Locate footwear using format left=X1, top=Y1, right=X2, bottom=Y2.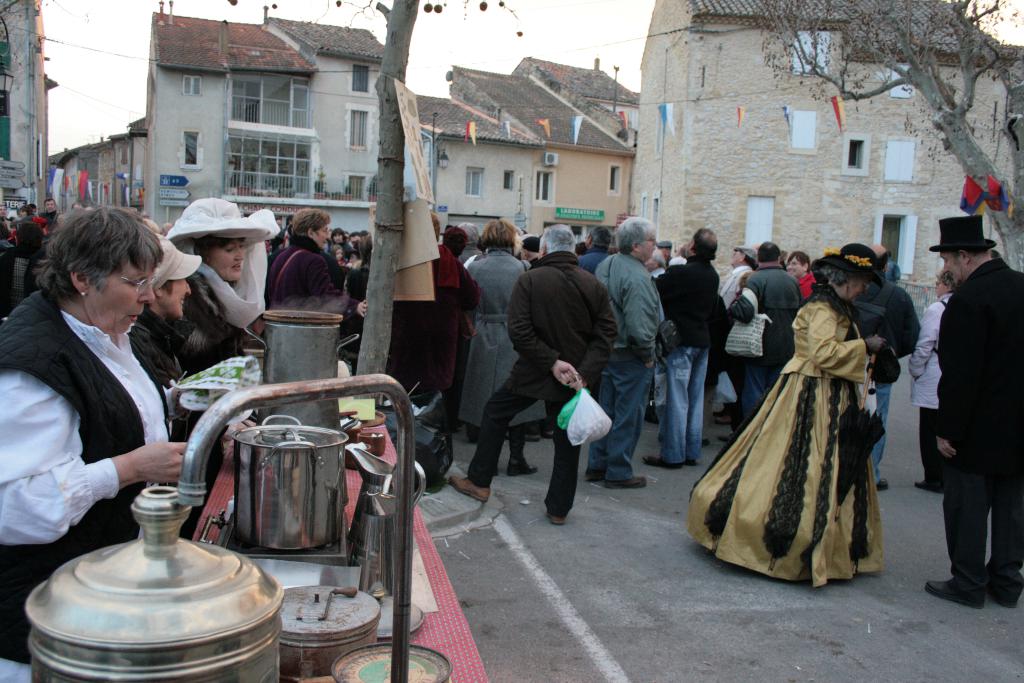
left=682, top=460, right=698, bottom=472.
